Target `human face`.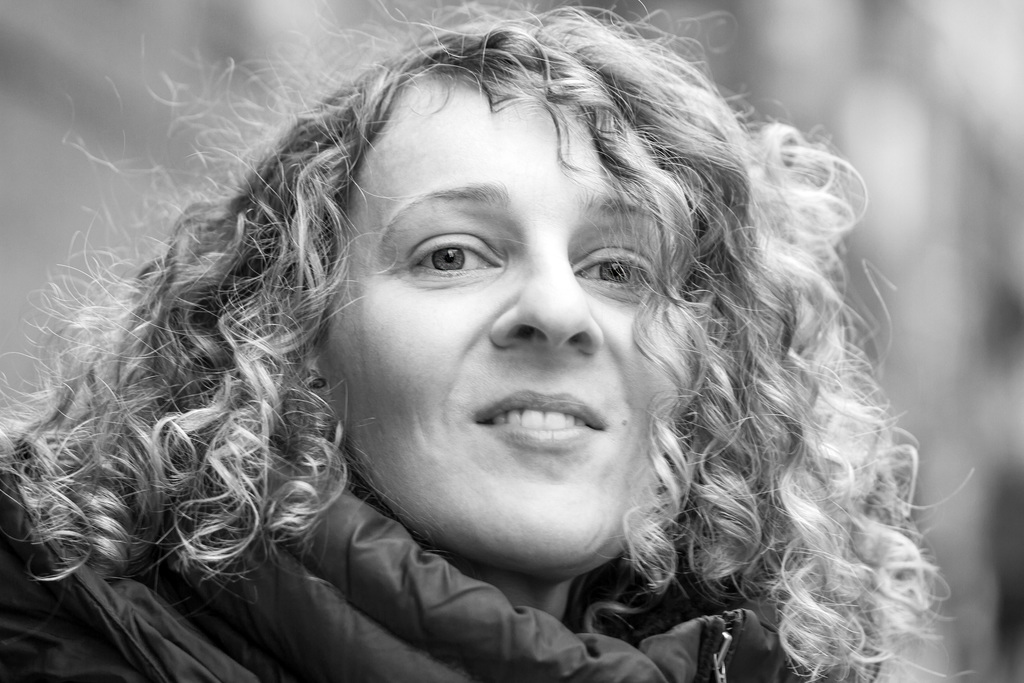
Target region: detection(320, 63, 712, 578).
